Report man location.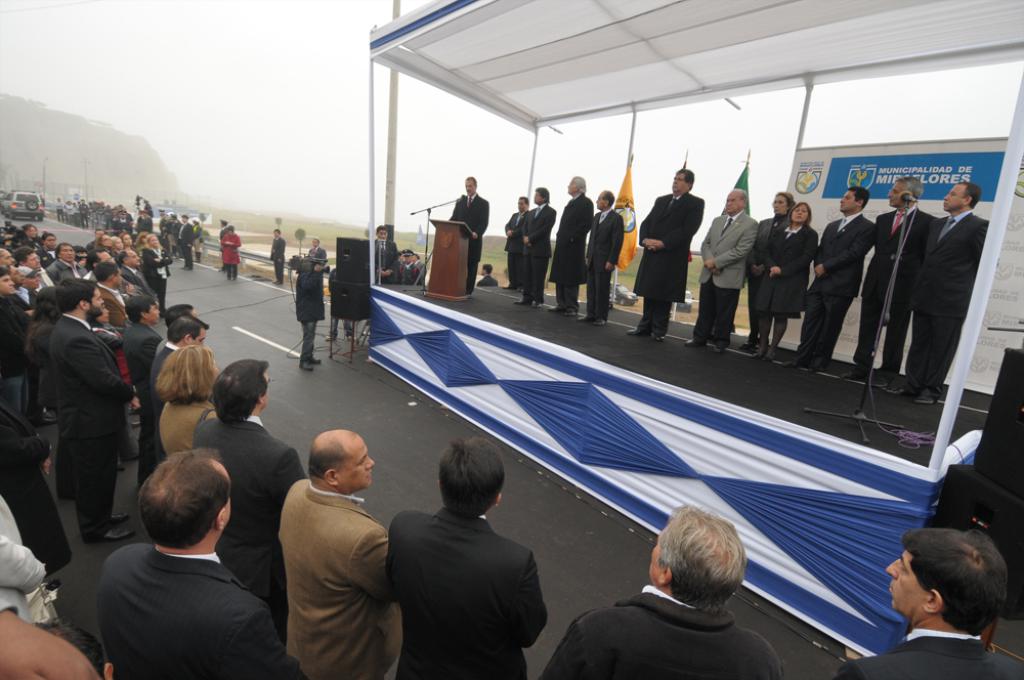
Report: 218, 217, 228, 268.
